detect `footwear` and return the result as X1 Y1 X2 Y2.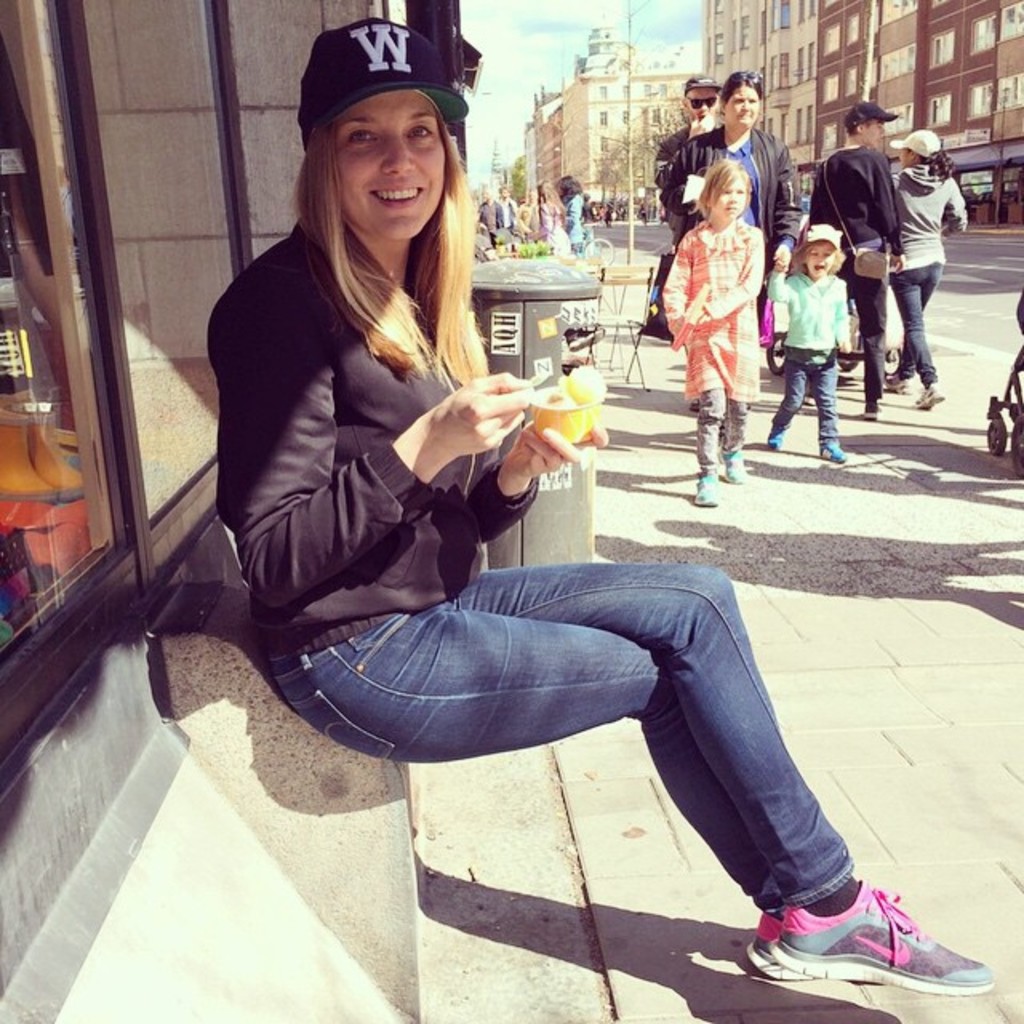
720 448 746 482.
